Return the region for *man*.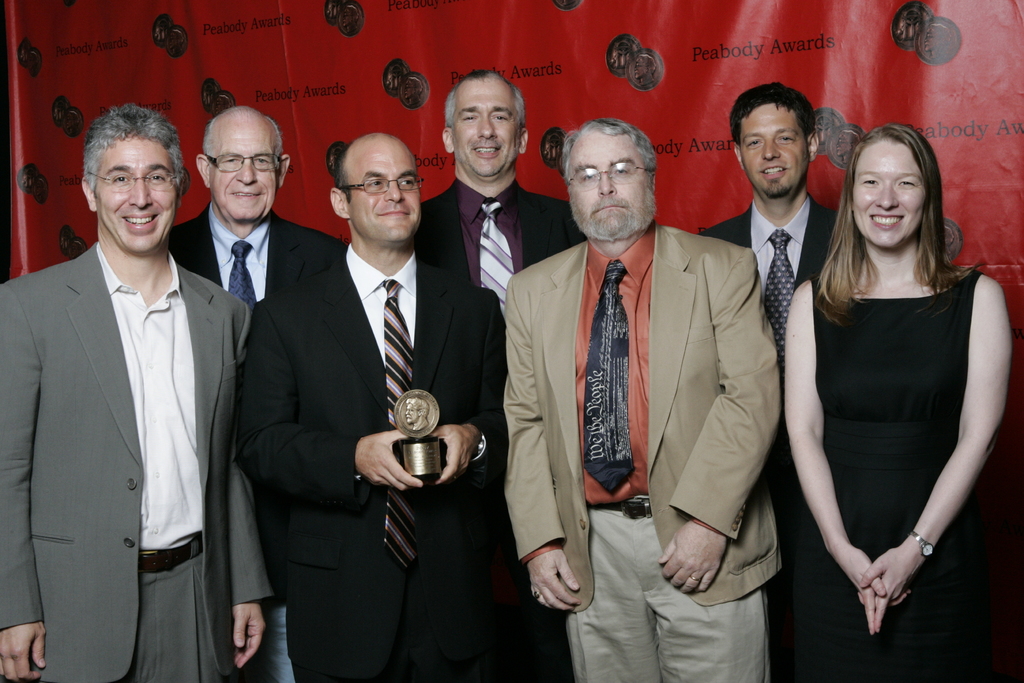
l=670, t=80, r=847, b=681.
